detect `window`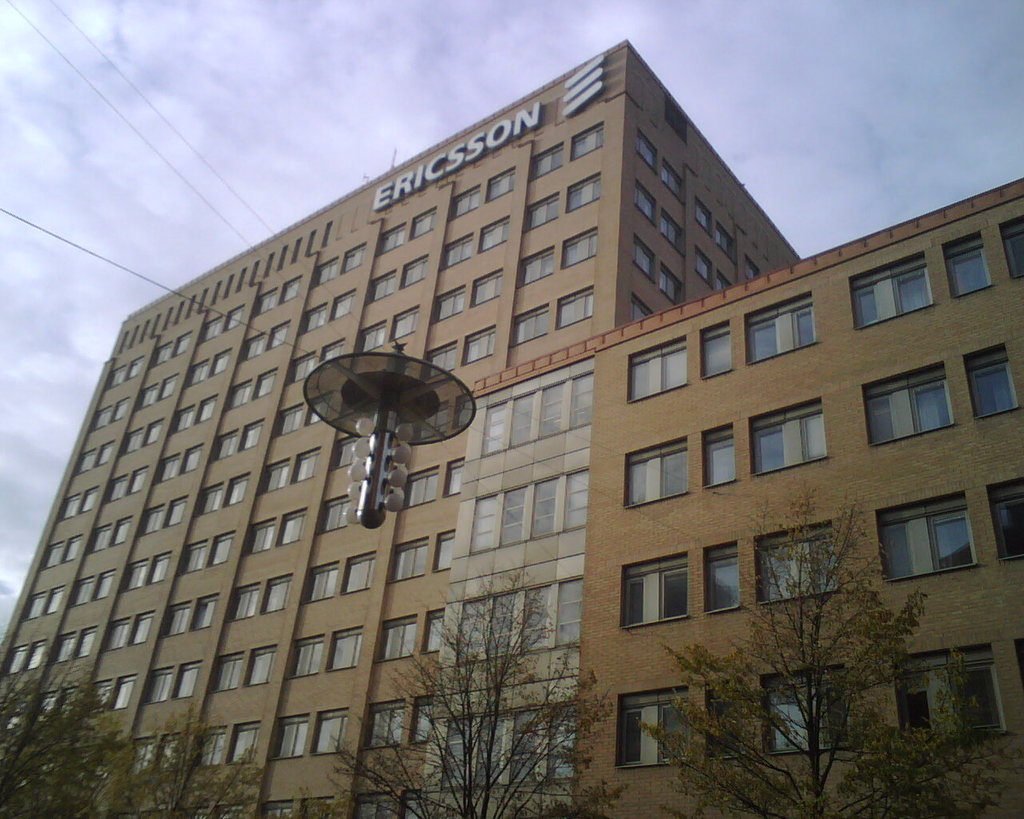
[696,322,733,379]
